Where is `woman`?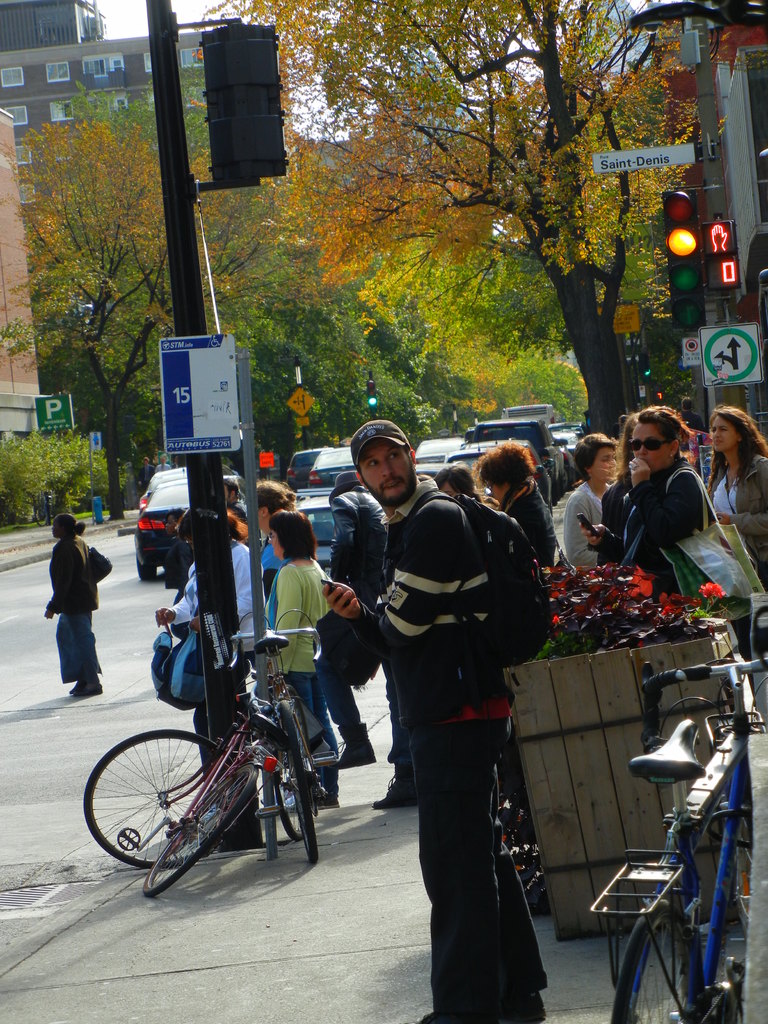
detection(372, 462, 486, 805).
